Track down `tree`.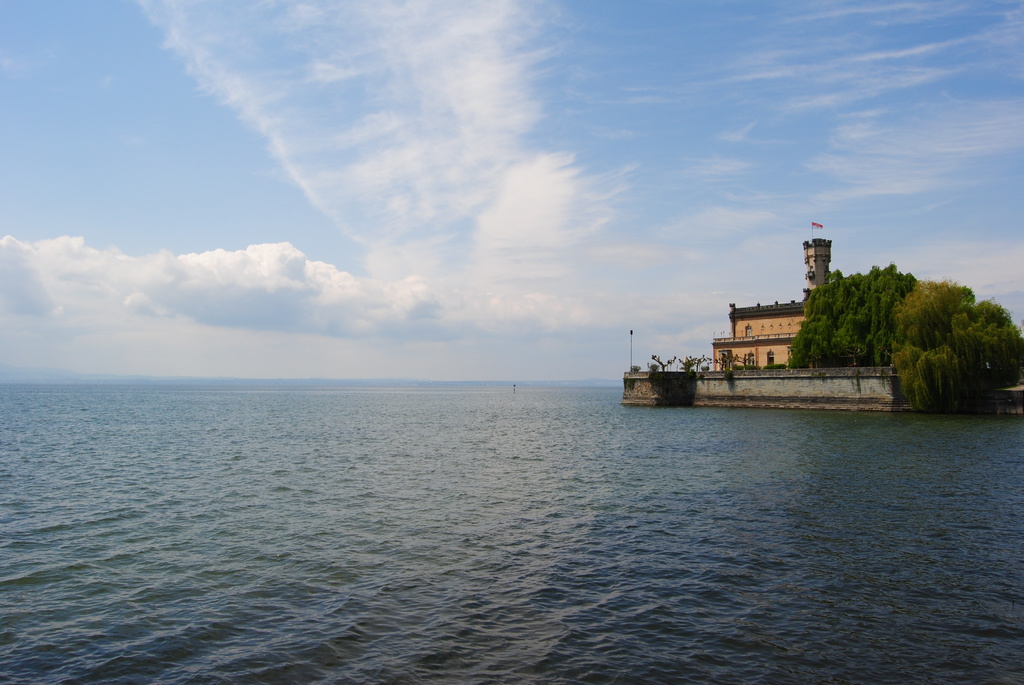
Tracked to locate(687, 353, 706, 373).
